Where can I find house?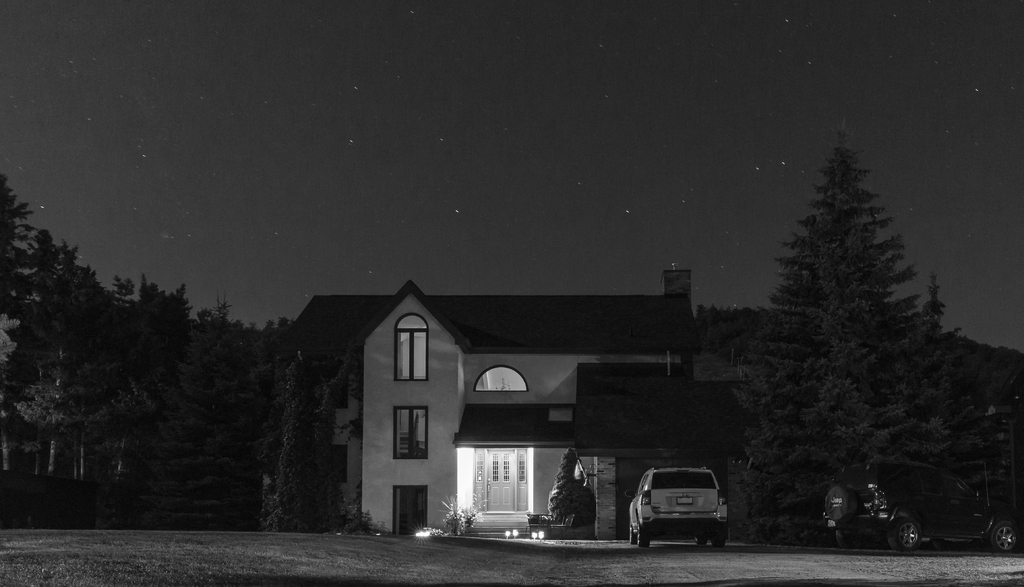
You can find it at (x1=245, y1=238, x2=772, y2=554).
